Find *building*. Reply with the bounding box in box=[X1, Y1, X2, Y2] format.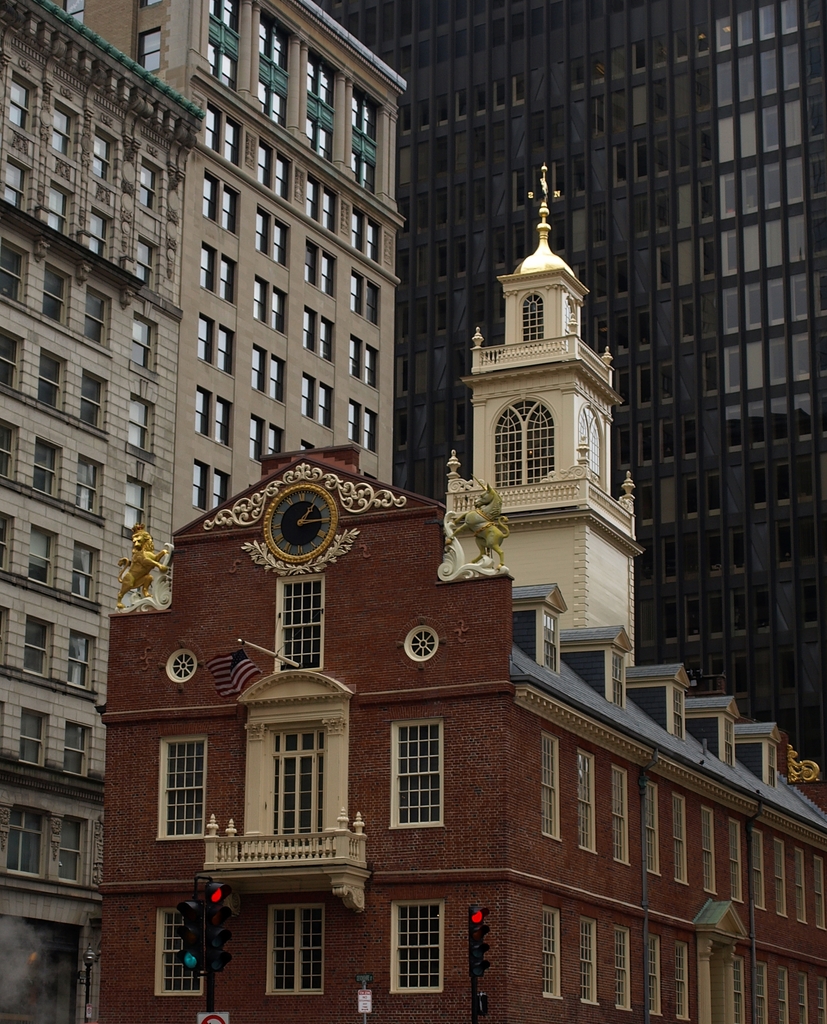
box=[324, 0, 826, 777].
